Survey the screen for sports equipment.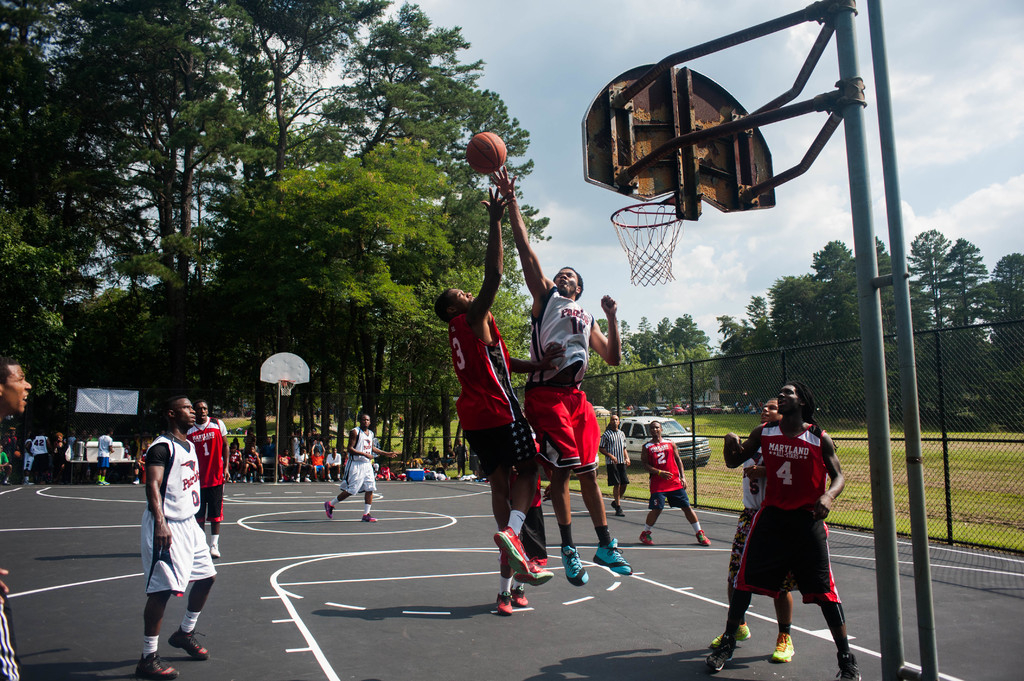
Survey found: <box>694,527,712,547</box>.
